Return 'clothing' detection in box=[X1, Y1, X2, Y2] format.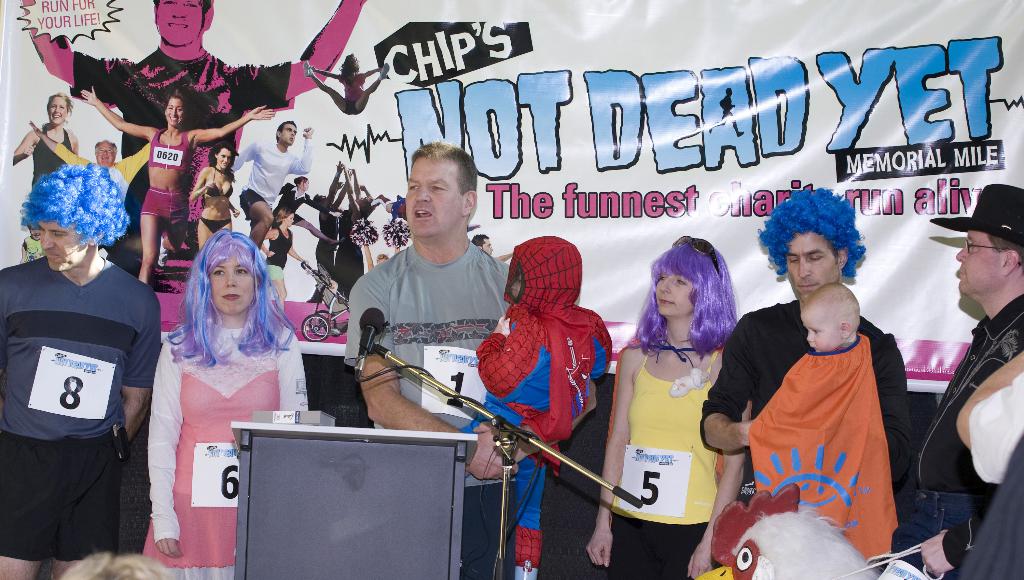
box=[699, 305, 913, 509].
